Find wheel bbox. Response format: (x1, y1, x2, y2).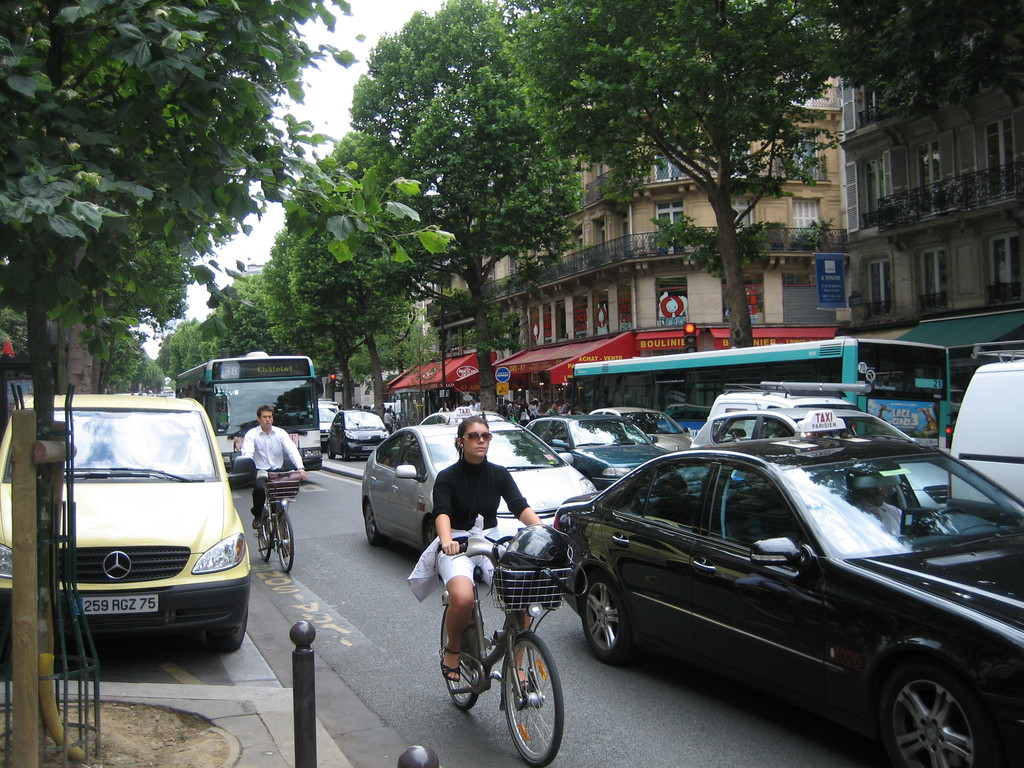
(584, 572, 620, 658).
